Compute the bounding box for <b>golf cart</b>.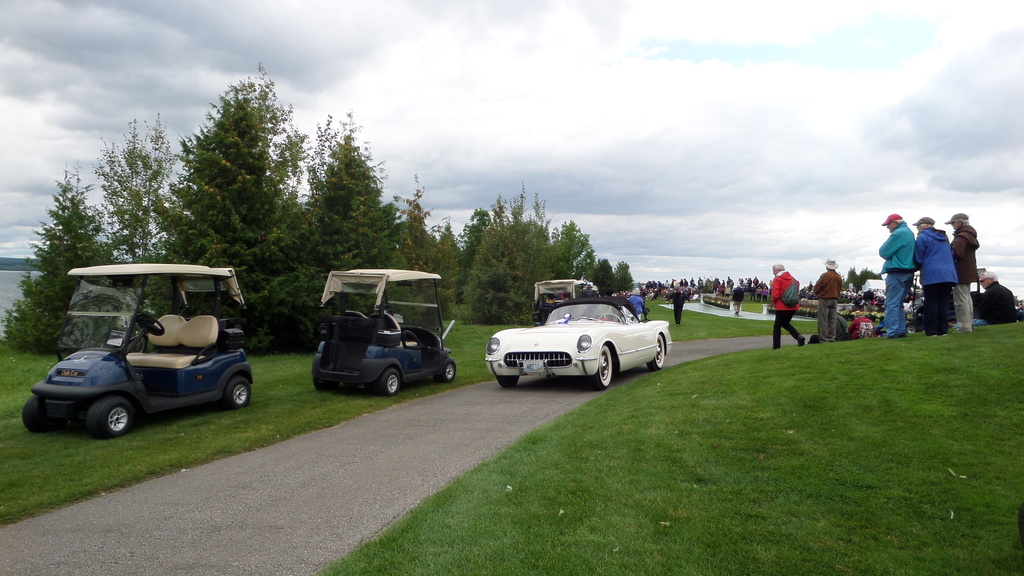
{"left": 531, "top": 277, "right": 586, "bottom": 326}.
